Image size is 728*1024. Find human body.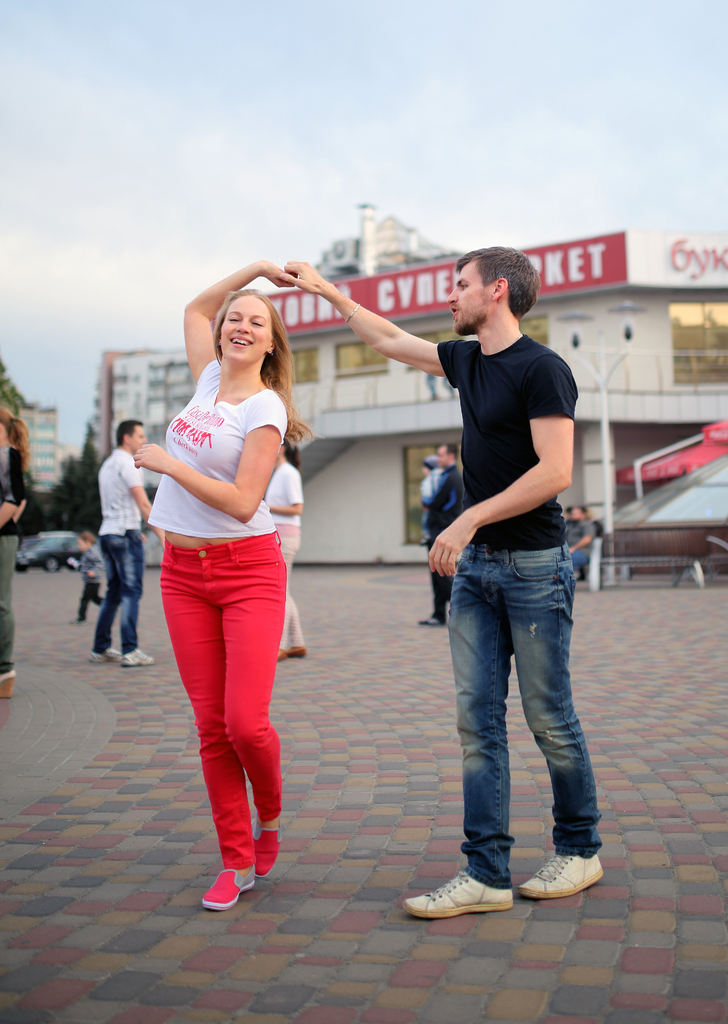
(91, 449, 163, 669).
